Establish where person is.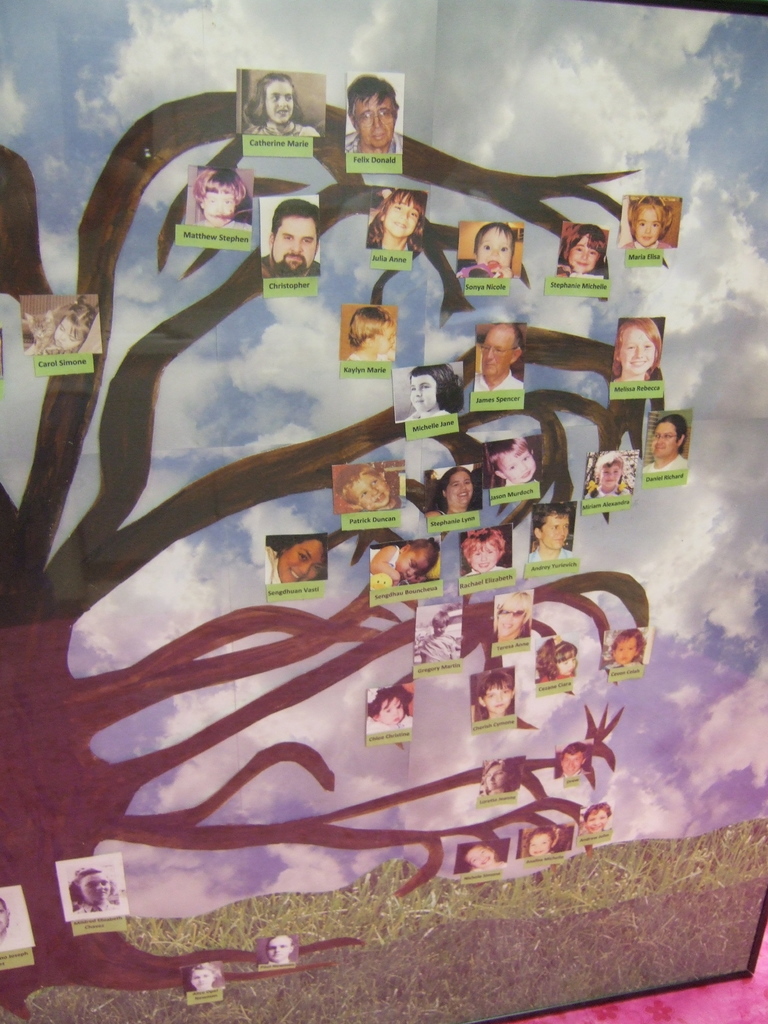
Established at {"x1": 554, "y1": 740, "x2": 589, "y2": 782}.
